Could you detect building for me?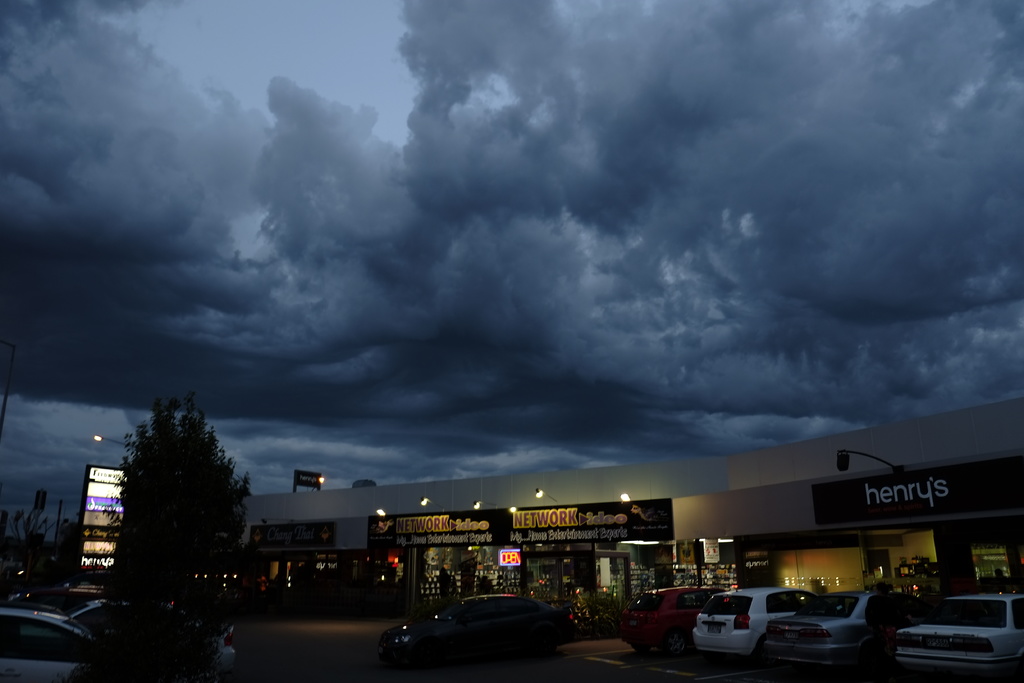
Detection result: BBox(237, 399, 1023, 654).
